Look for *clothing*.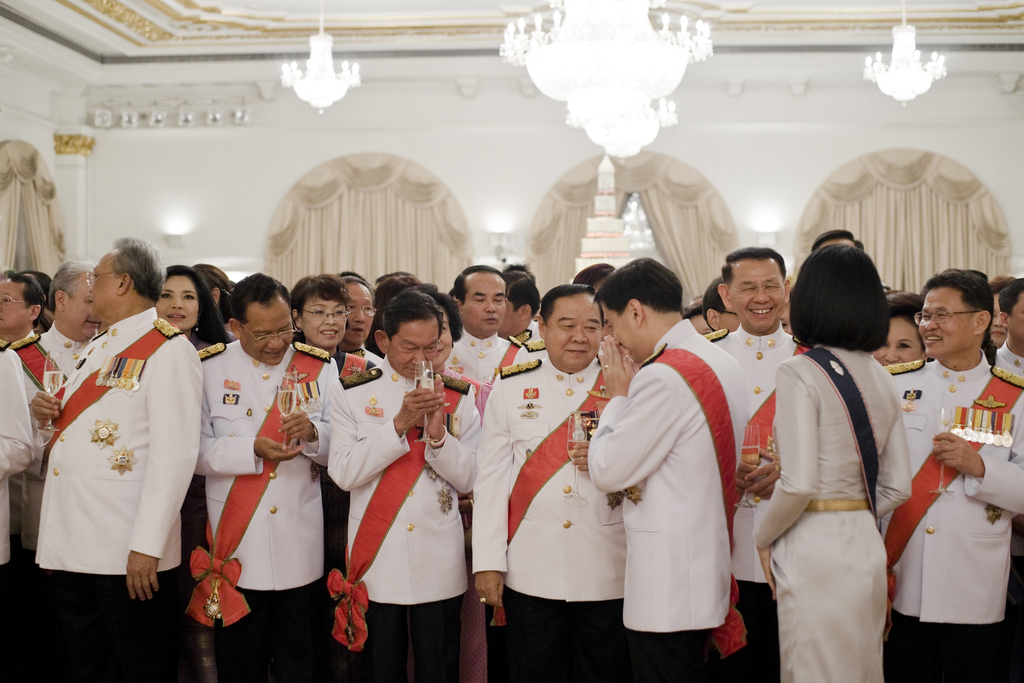
Found: x1=459 y1=369 x2=503 y2=424.
